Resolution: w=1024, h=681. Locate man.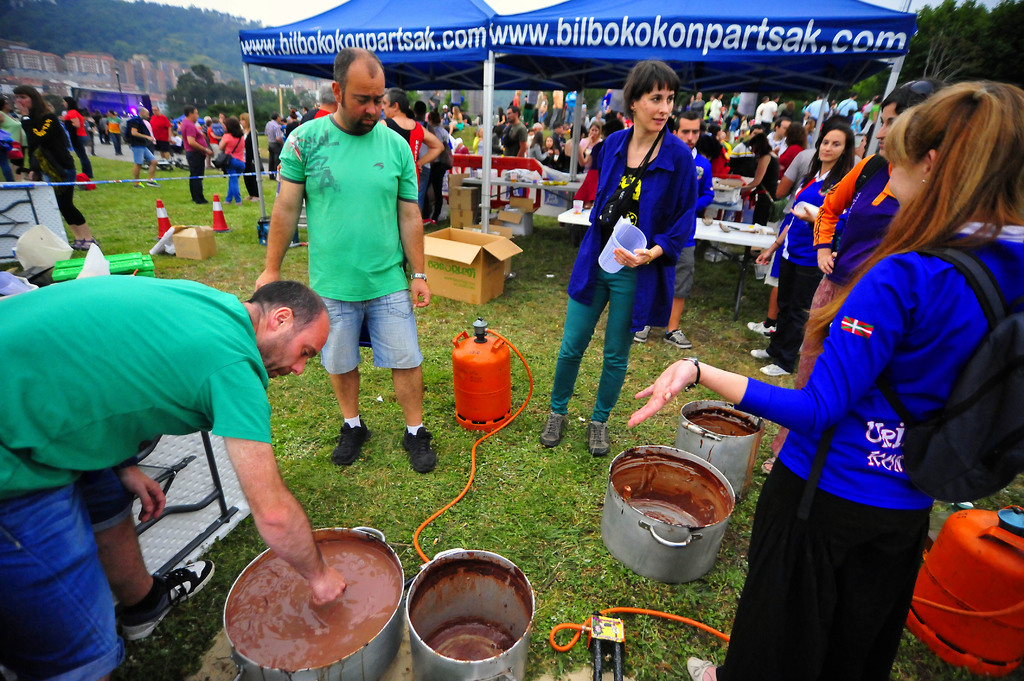
[837, 94, 858, 116].
